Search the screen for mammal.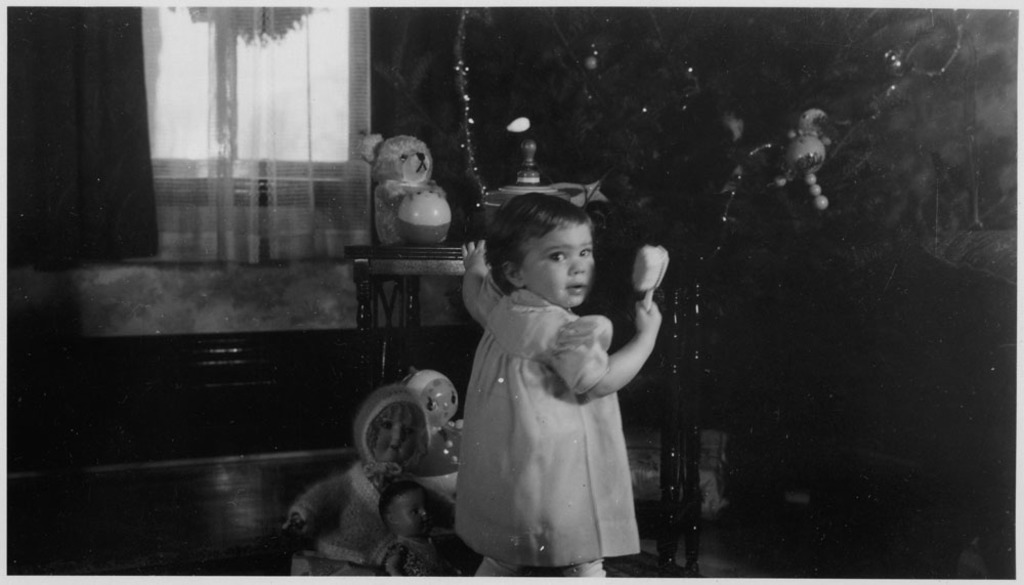
Found at {"left": 286, "top": 386, "right": 435, "bottom": 584}.
